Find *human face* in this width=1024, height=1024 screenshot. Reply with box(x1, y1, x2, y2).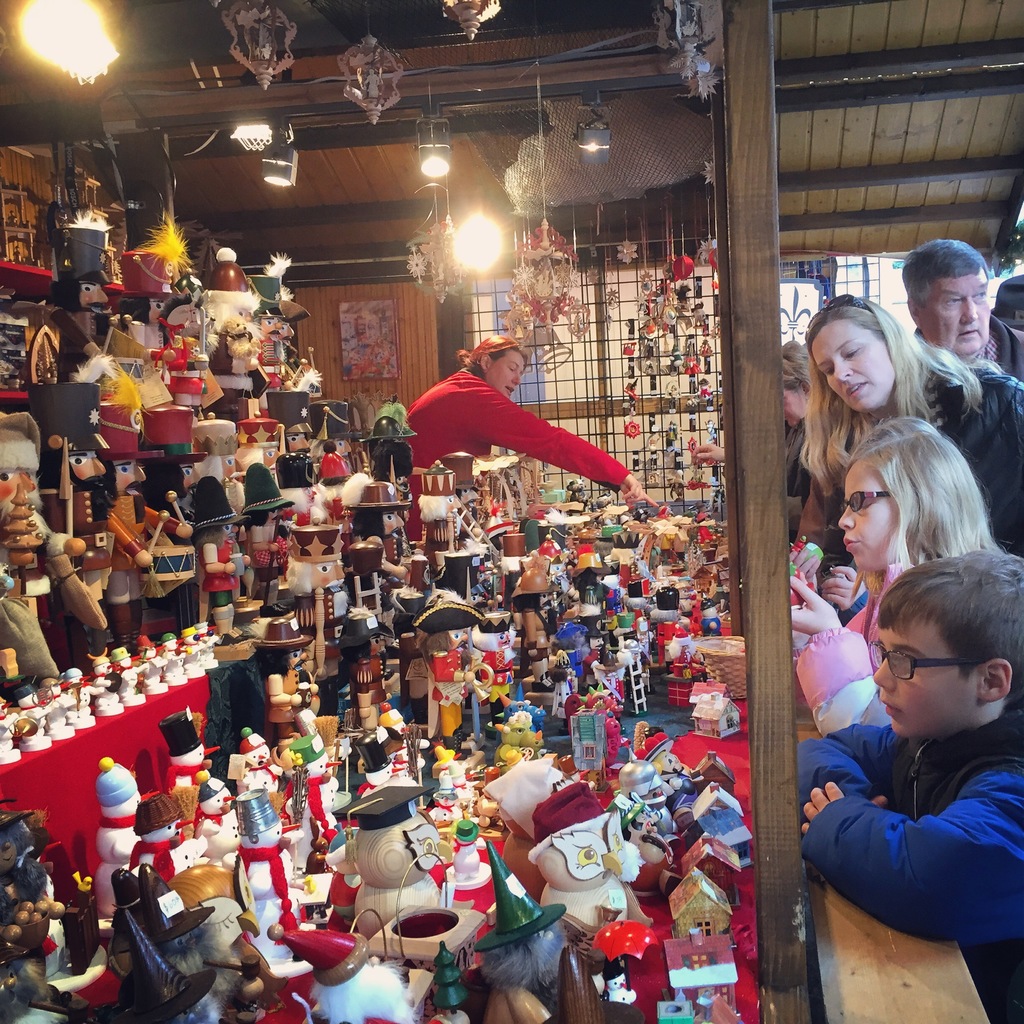
box(838, 460, 901, 566).
